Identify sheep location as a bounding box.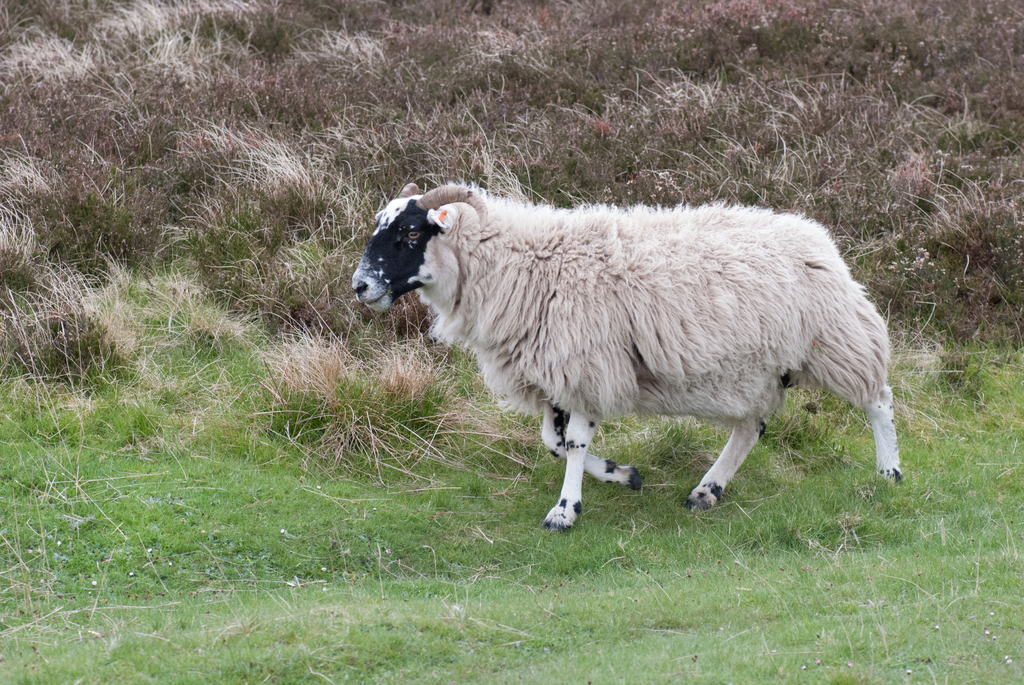
[348,185,899,533].
